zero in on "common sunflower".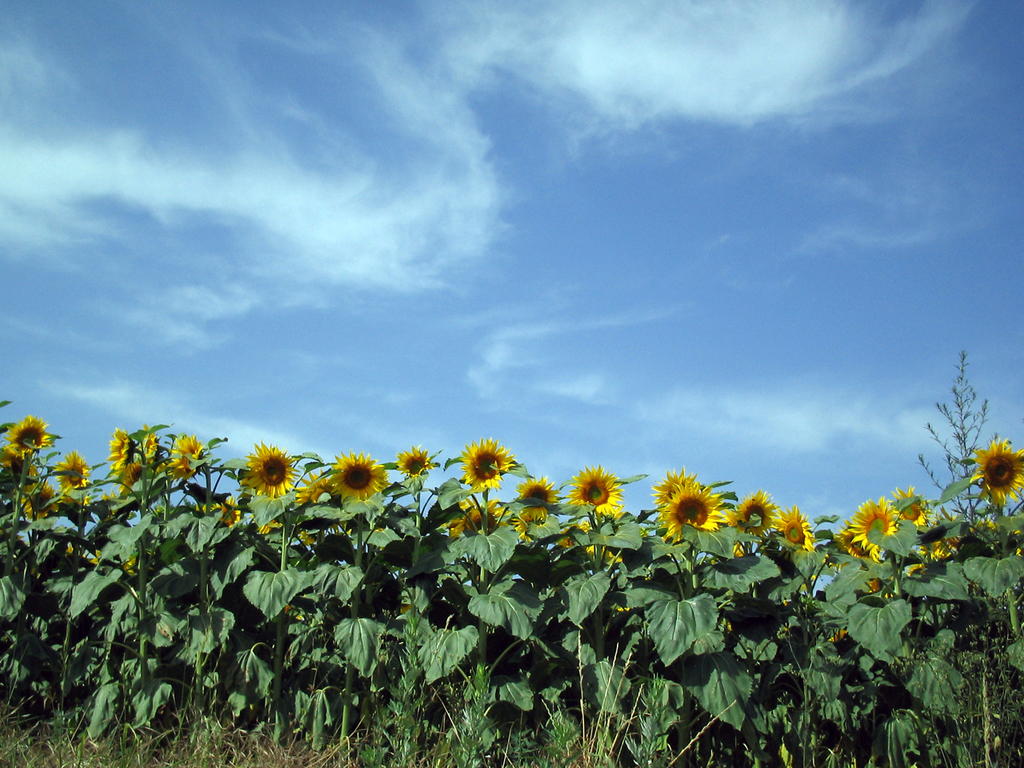
Zeroed in: [569, 466, 633, 524].
